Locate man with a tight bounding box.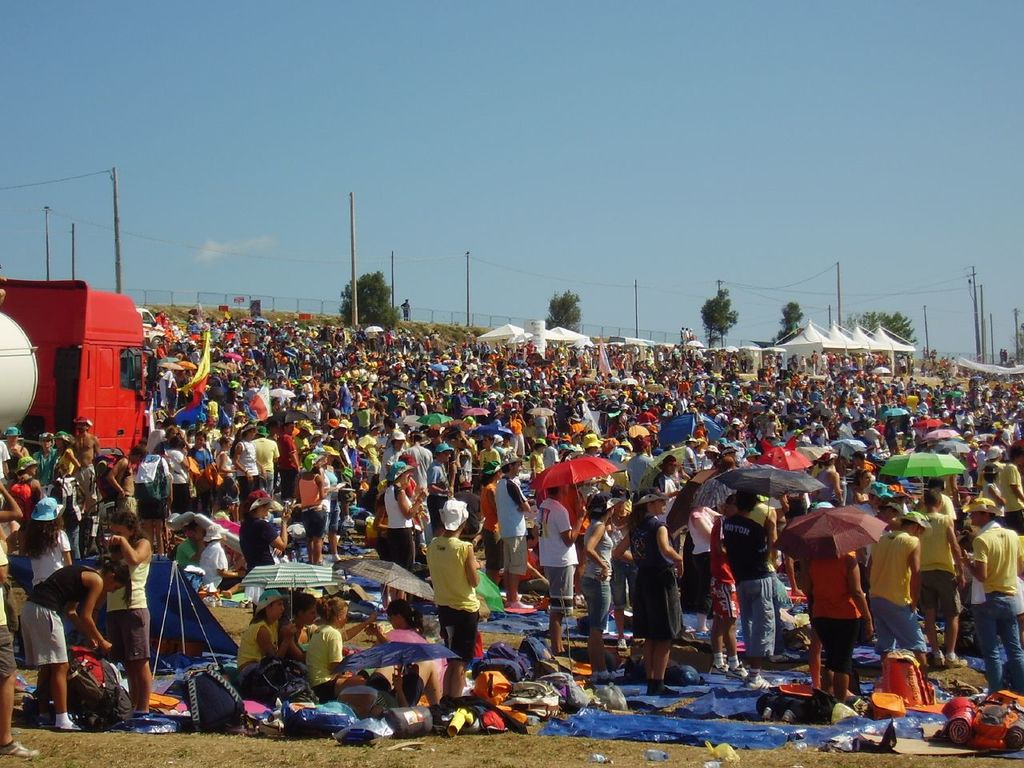
{"left": 964, "top": 498, "right": 1023, "bottom": 692}.
